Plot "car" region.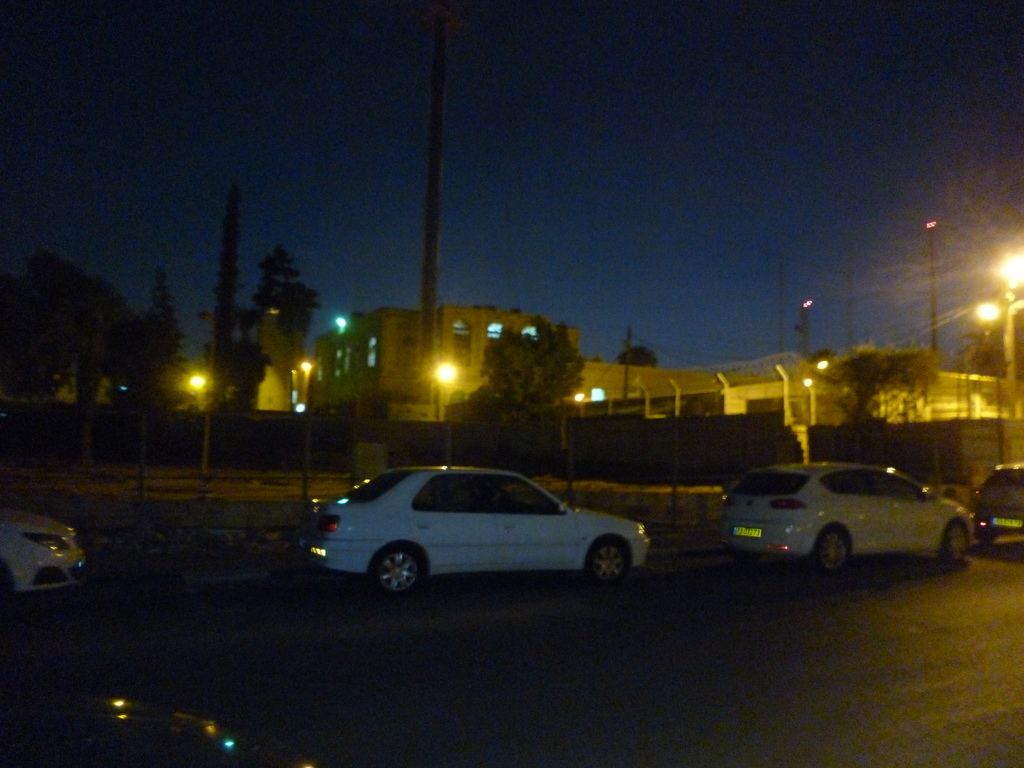
Plotted at crop(0, 687, 318, 762).
